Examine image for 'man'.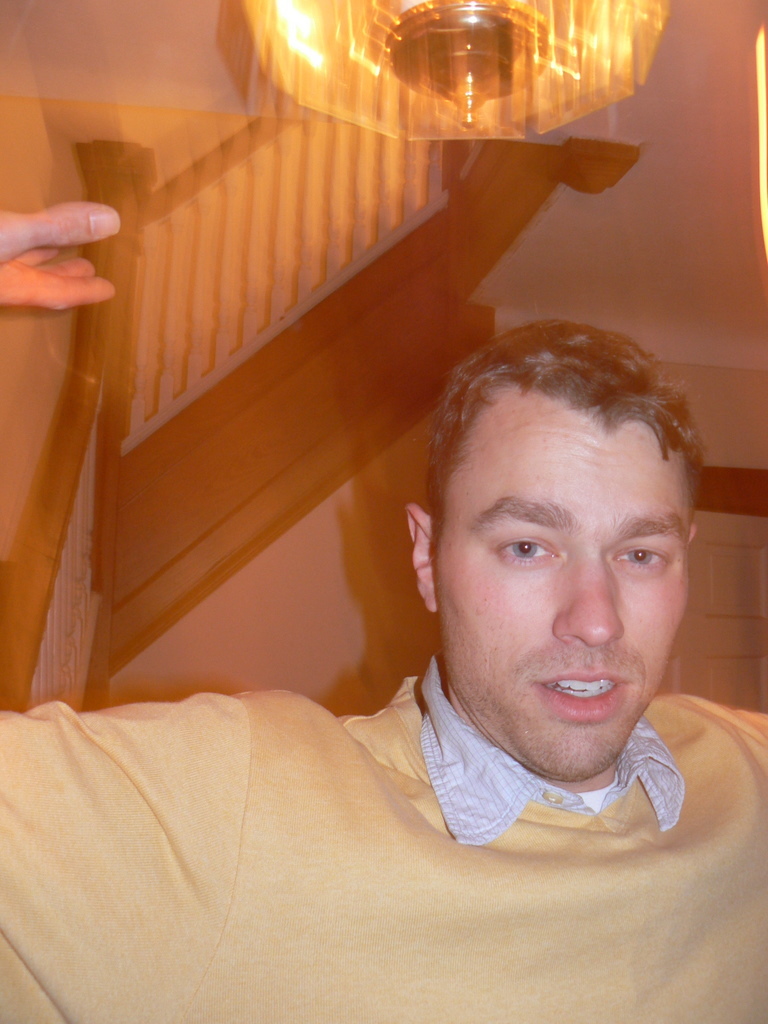
Examination result: select_region(0, 196, 767, 1016).
